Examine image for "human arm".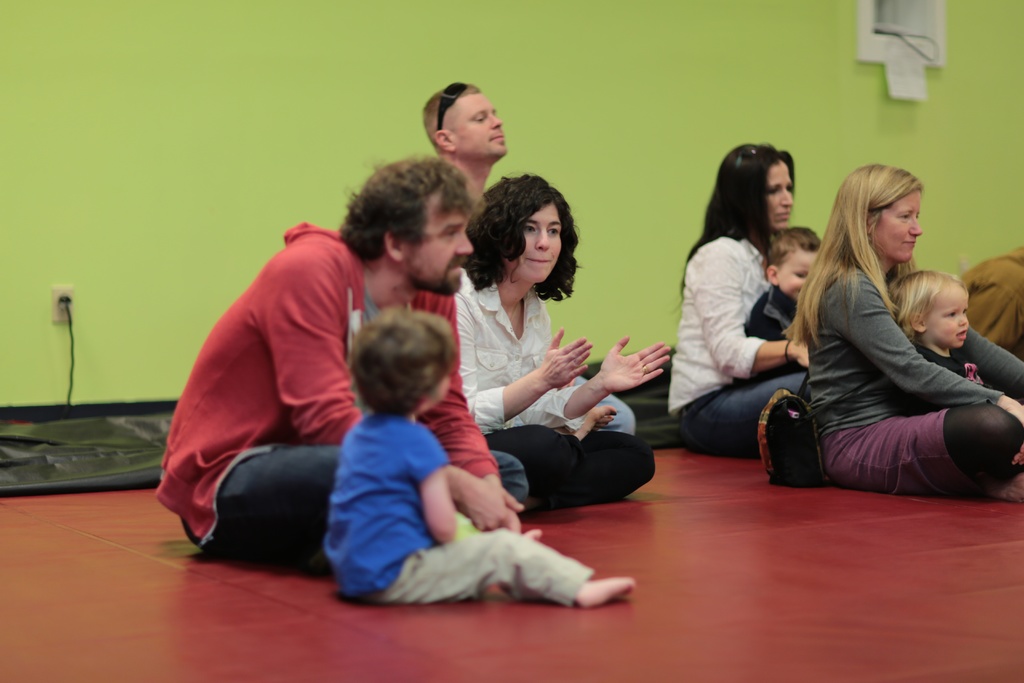
Examination result: bbox=(417, 431, 464, 546).
